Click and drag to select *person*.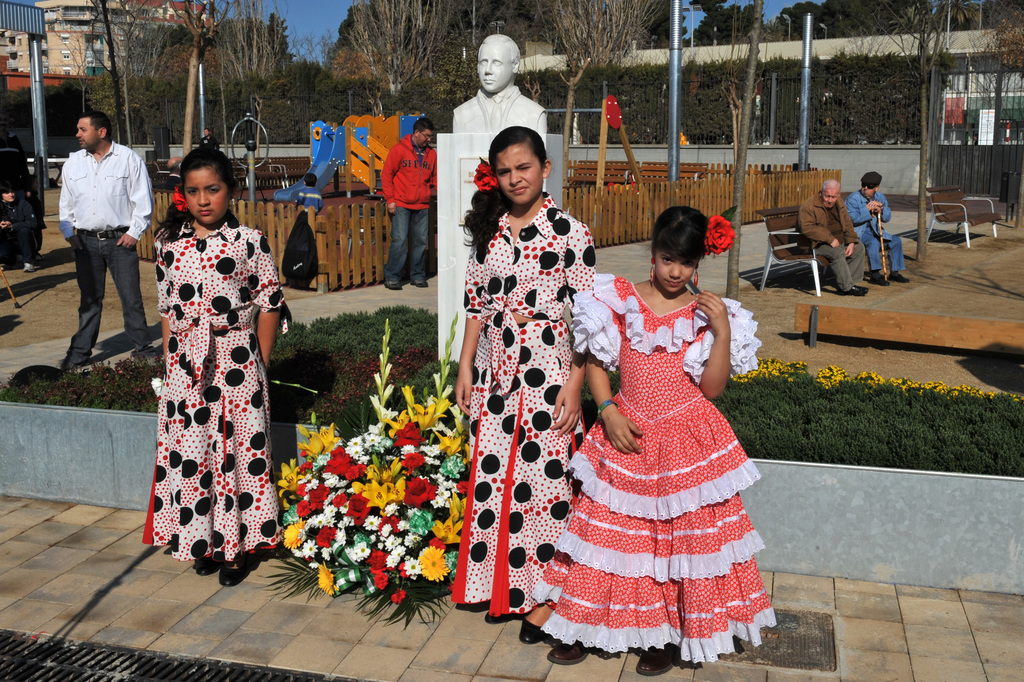
Selection: <bbox>458, 124, 598, 644</bbox>.
